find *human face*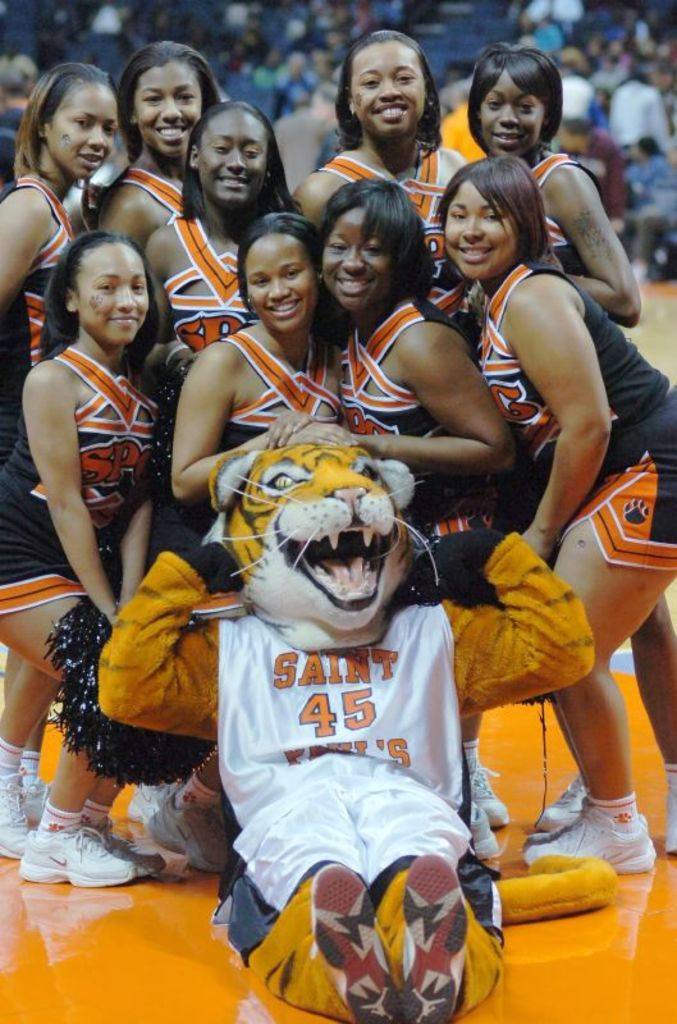
353 38 424 136
